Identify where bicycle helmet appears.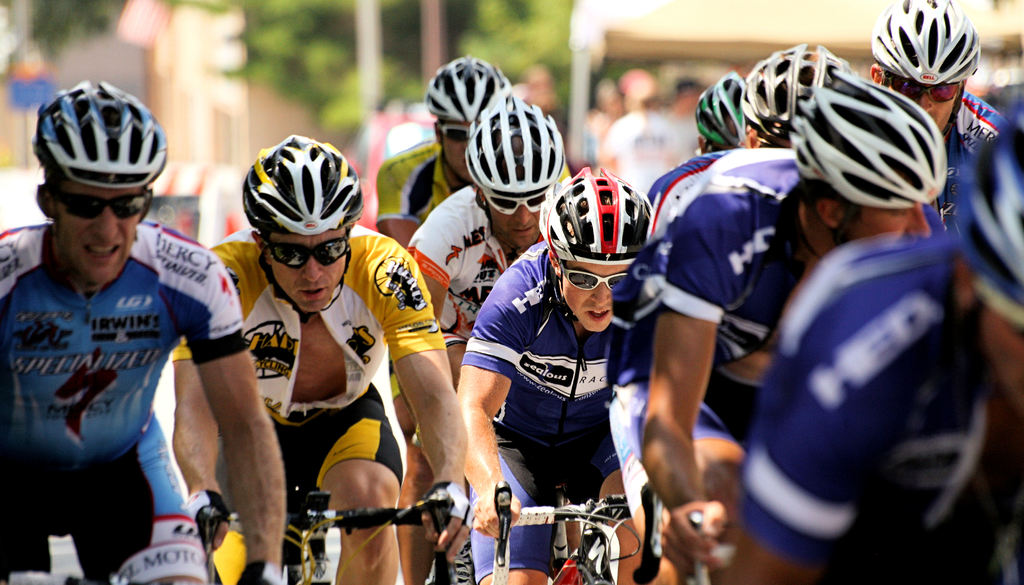
Appears at detection(464, 100, 570, 195).
